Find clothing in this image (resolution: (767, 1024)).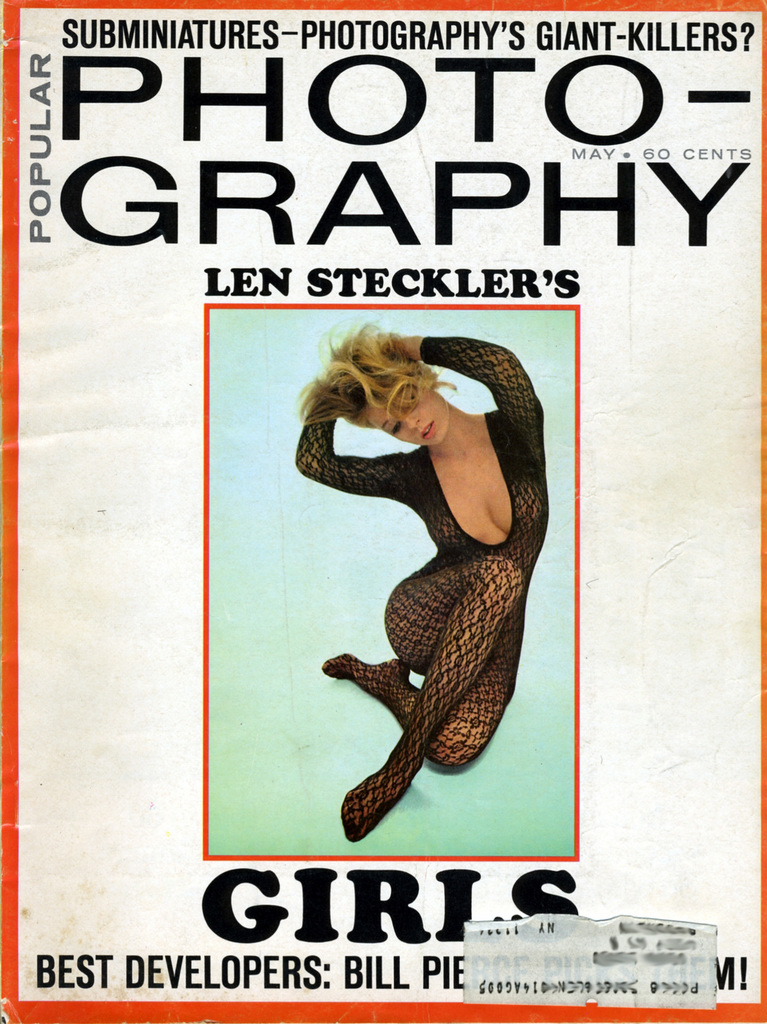
{"x1": 289, "y1": 330, "x2": 550, "y2": 841}.
